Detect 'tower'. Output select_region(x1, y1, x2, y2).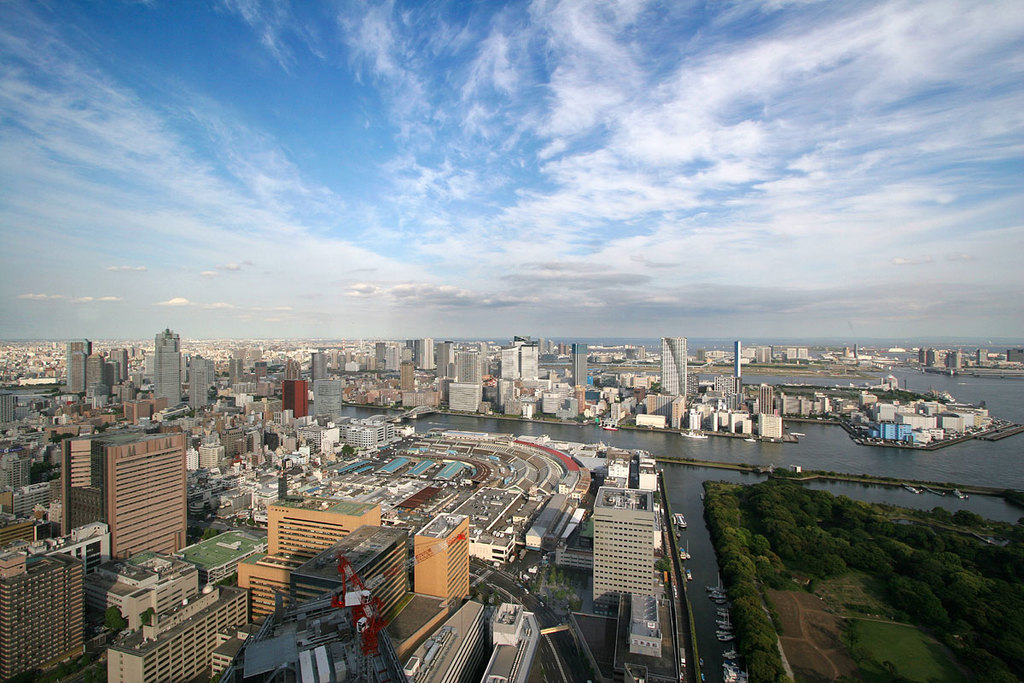
select_region(521, 343, 536, 378).
